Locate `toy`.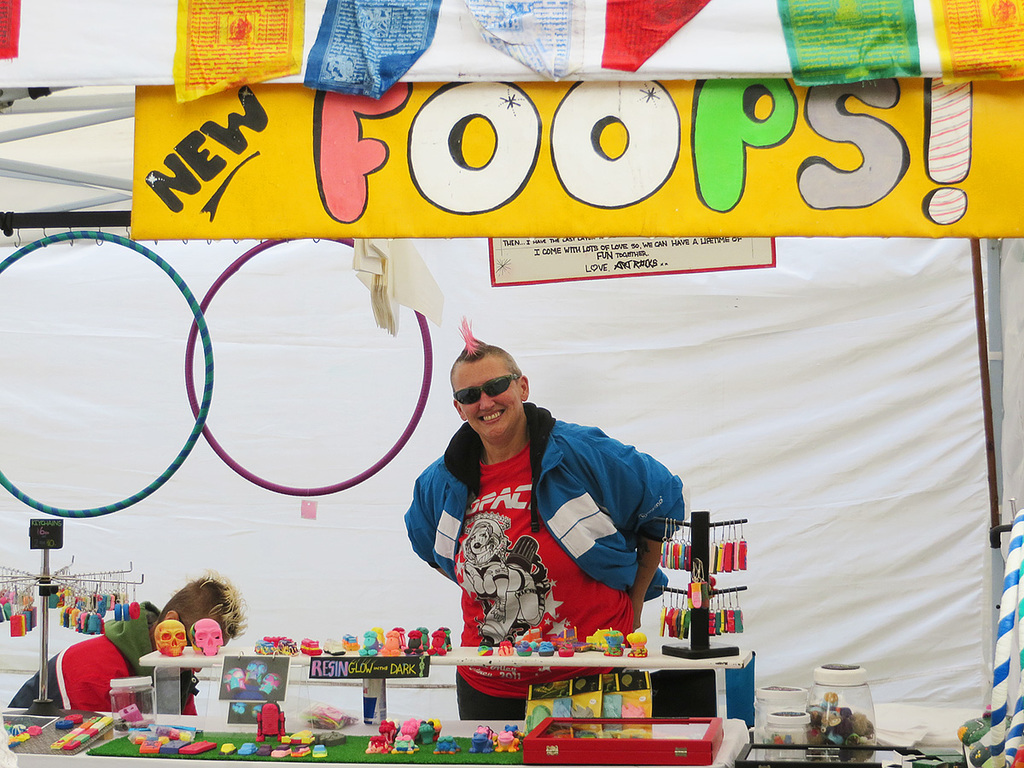
Bounding box: [x1=251, y1=705, x2=282, y2=736].
